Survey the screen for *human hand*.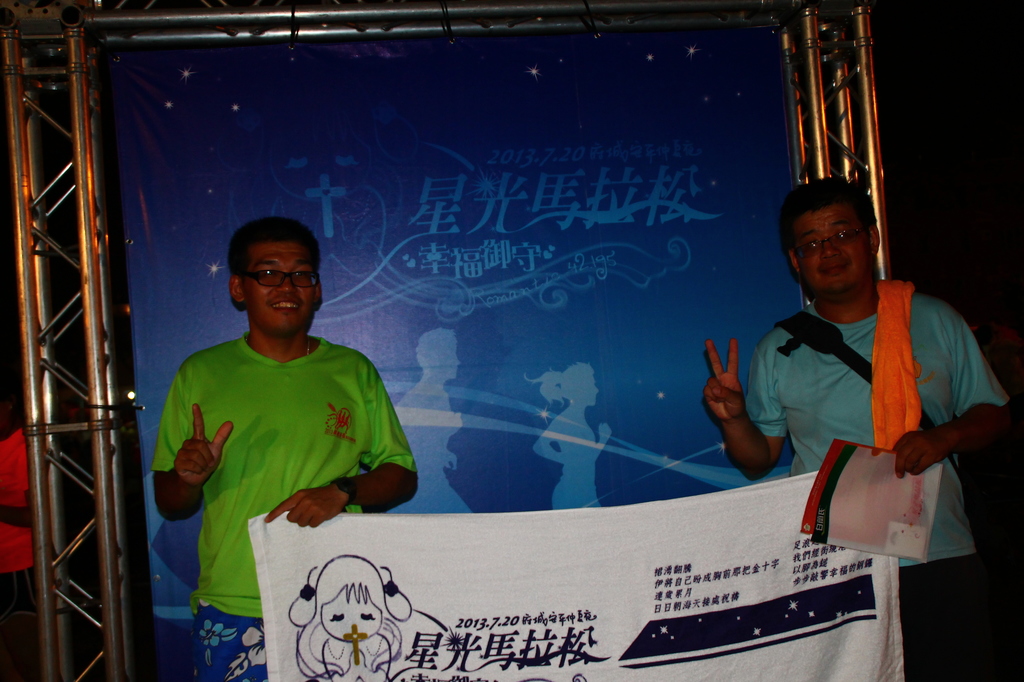
Survey found: rect(264, 484, 348, 528).
